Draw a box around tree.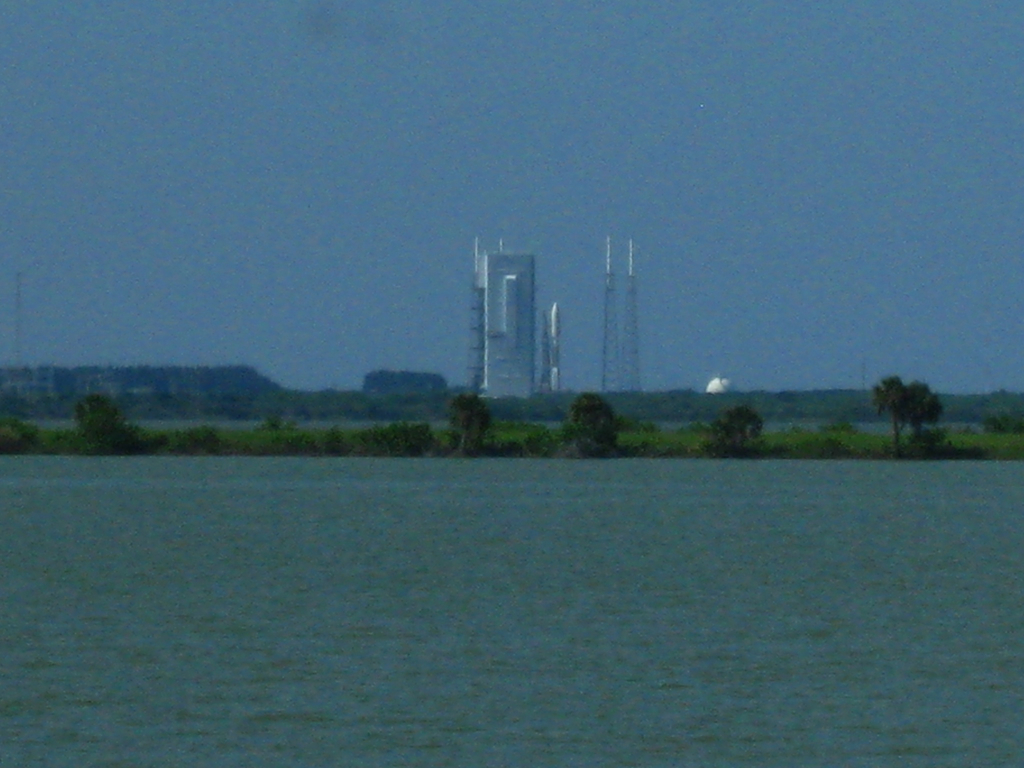
572,393,618,448.
